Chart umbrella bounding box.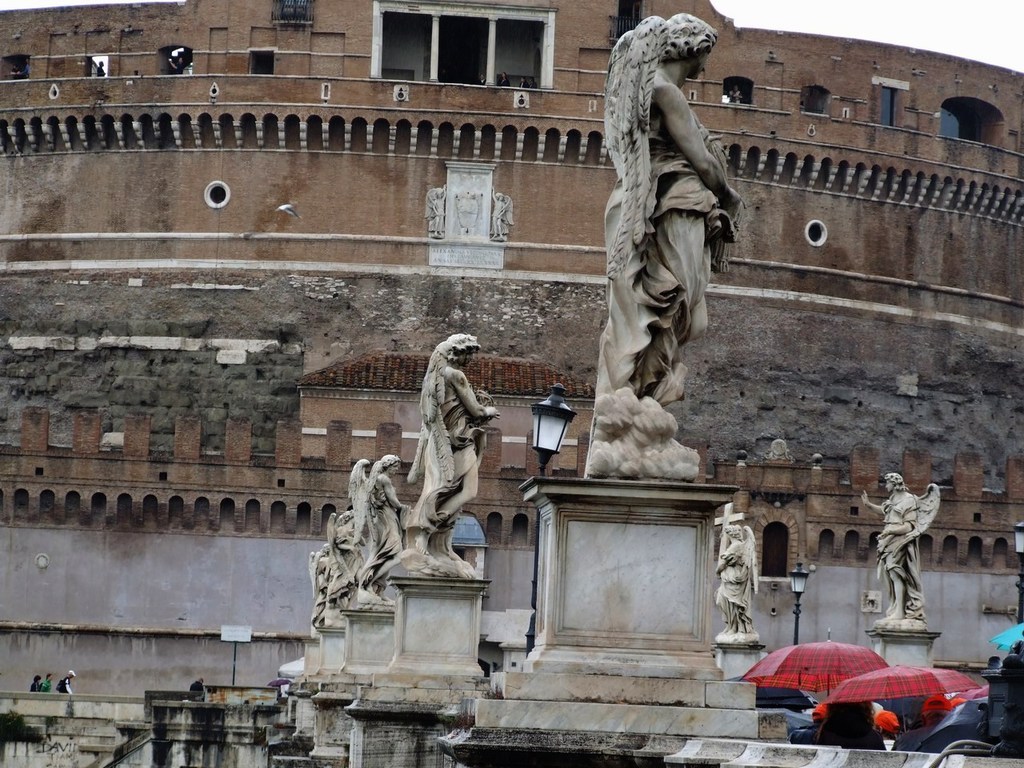
Charted: <region>739, 634, 887, 694</region>.
